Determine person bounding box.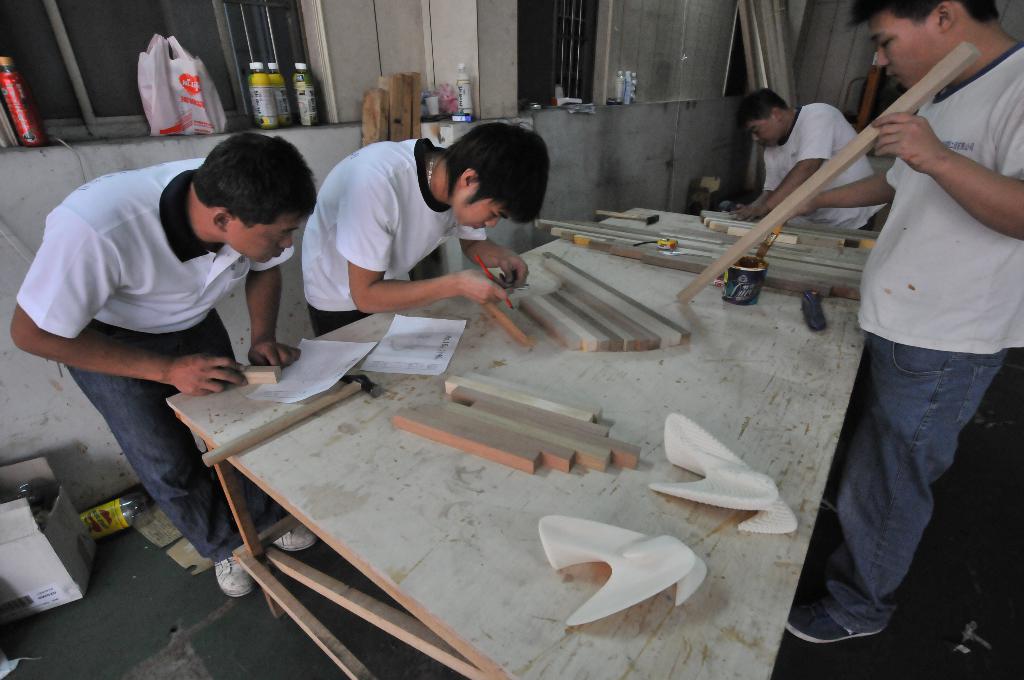
Determined: bbox=[800, 0, 1003, 627].
